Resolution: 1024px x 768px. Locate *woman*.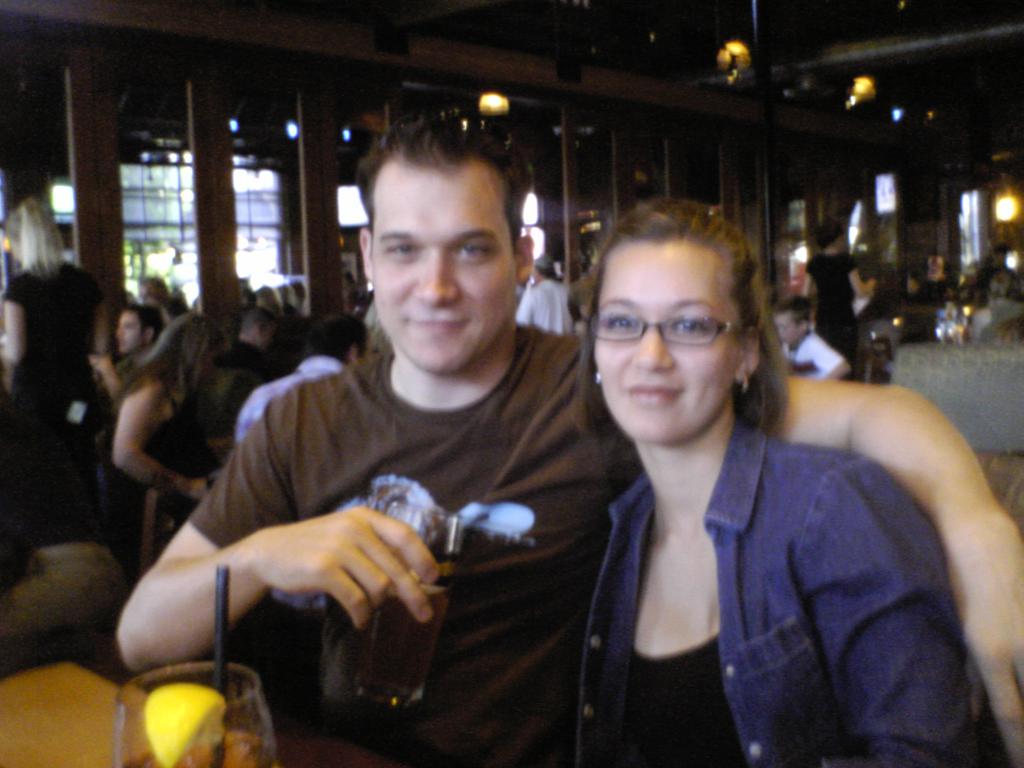
<region>112, 315, 225, 573</region>.
